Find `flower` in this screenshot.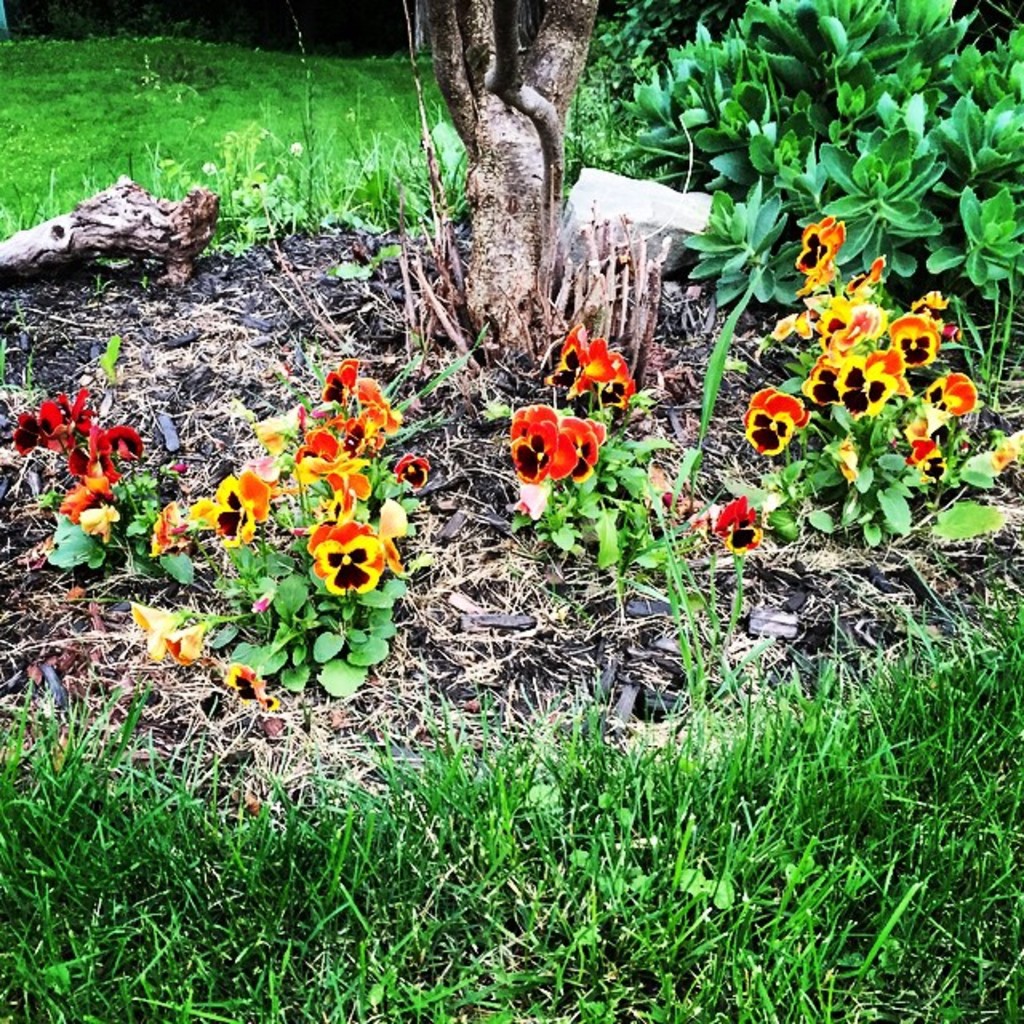
The bounding box for `flower` is 195:475:269:547.
